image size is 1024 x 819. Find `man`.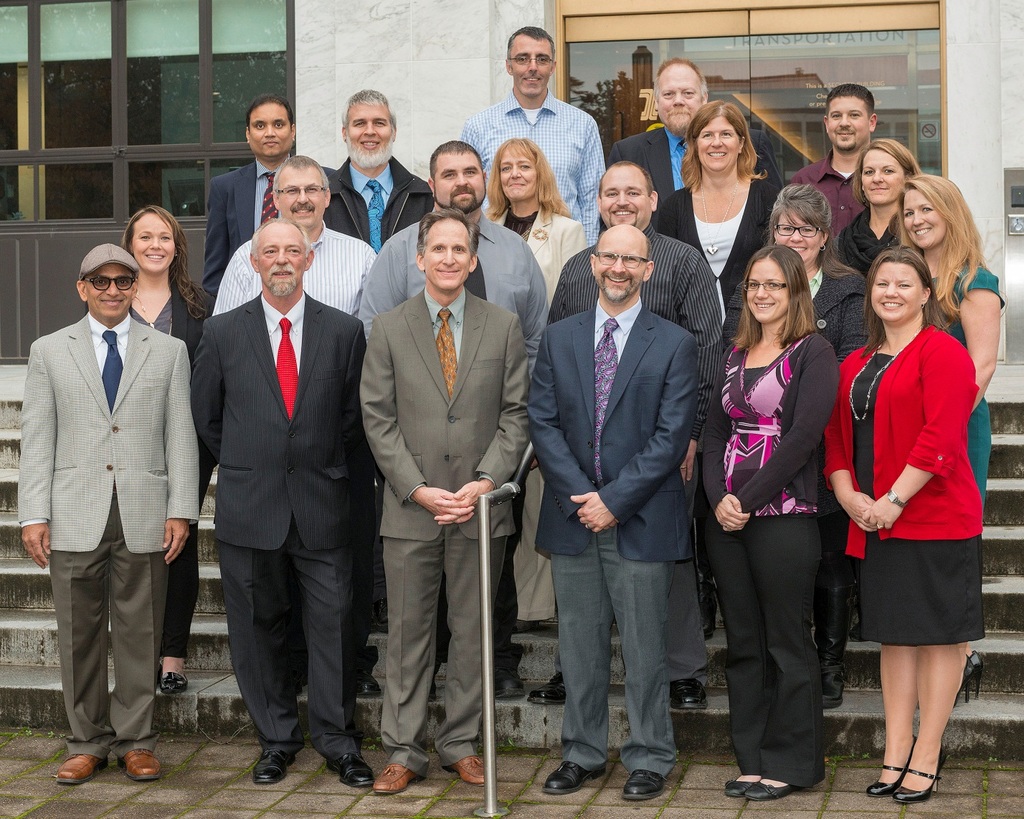
pyautogui.locateOnScreen(594, 50, 726, 245).
